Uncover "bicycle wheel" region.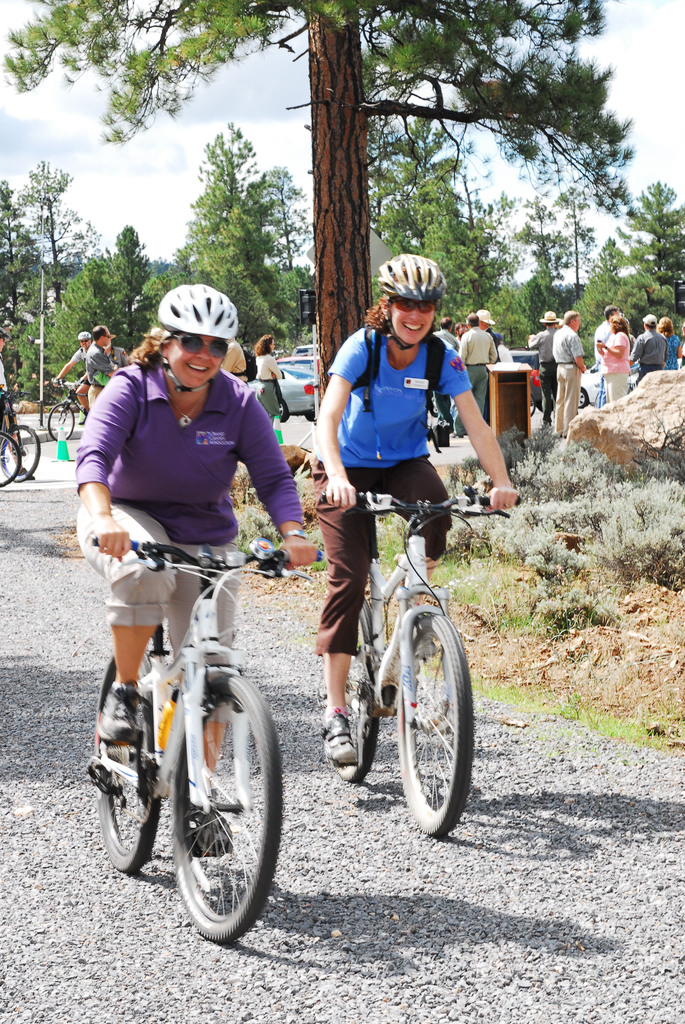
Uncovered: {"left": 336, "top": 594, "right": 385, "bottom": 781}.
